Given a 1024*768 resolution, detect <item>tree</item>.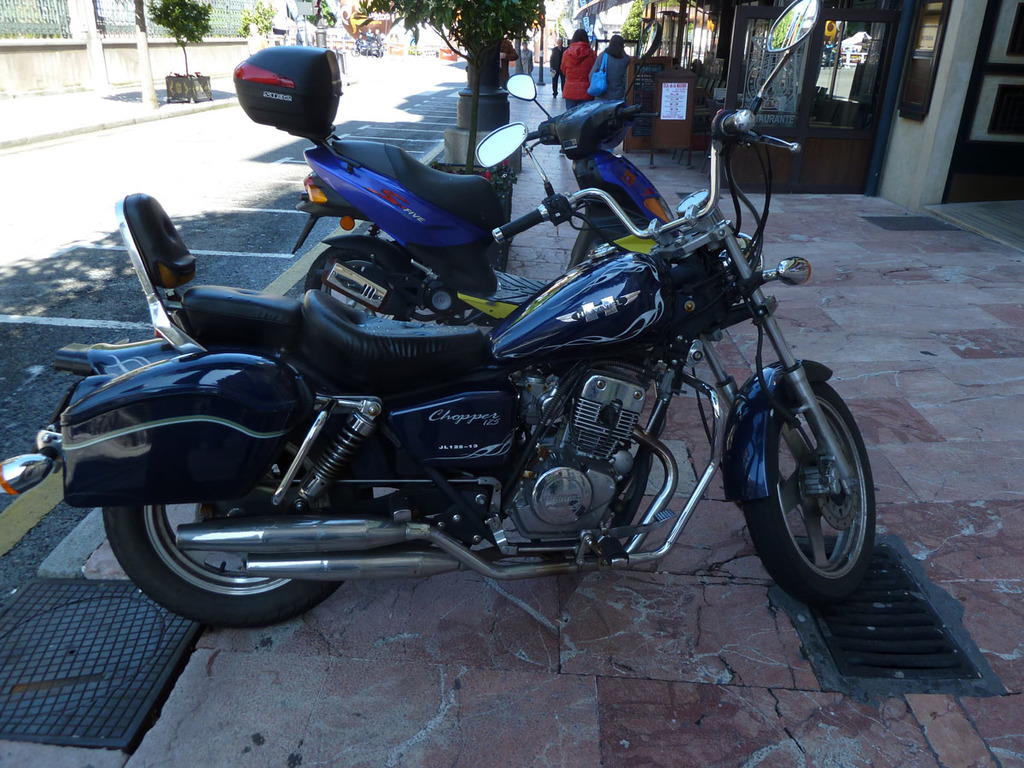
<box>615,0,660,56</box>.
